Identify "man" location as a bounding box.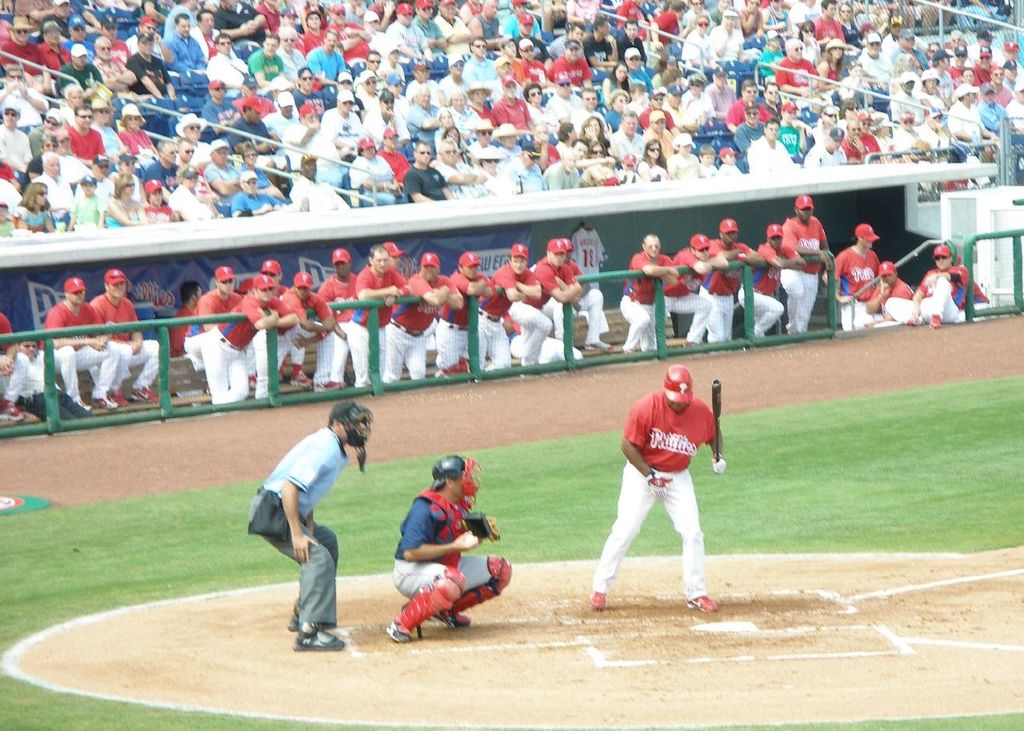
(x1=646, y1=109, x2=677, y2=159).
